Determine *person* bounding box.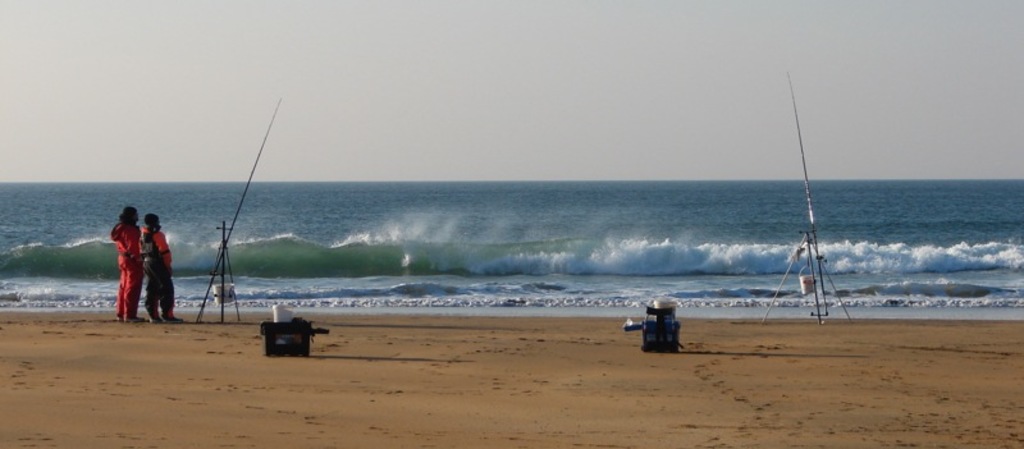
Determined: bbox=(108, 198, 161, 315).
